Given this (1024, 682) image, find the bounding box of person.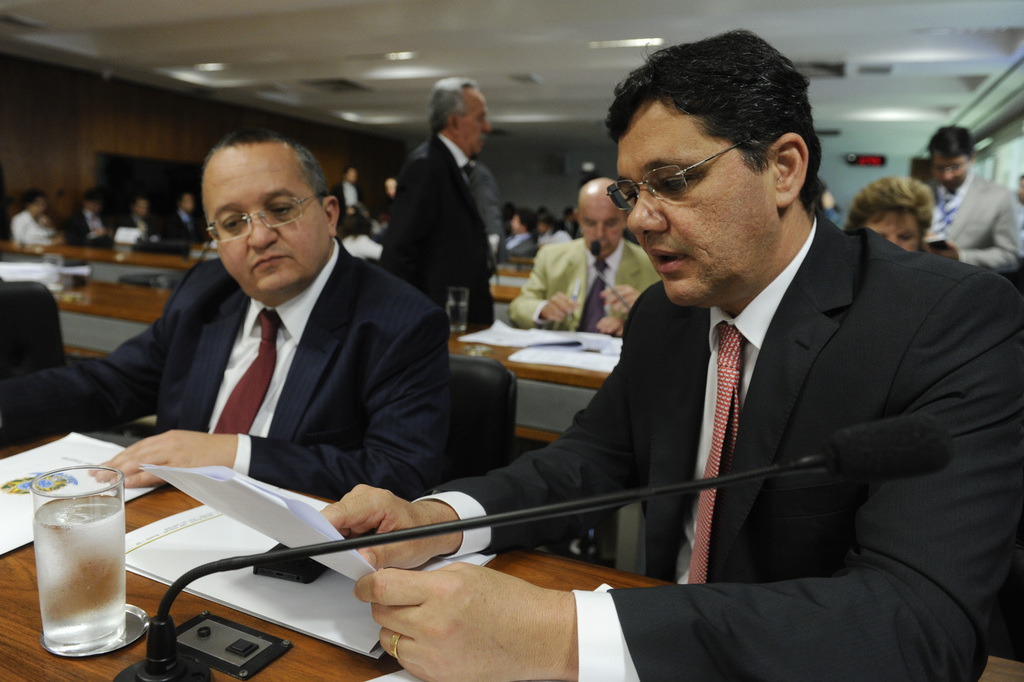
bbox(115, 197, 159, 250).
